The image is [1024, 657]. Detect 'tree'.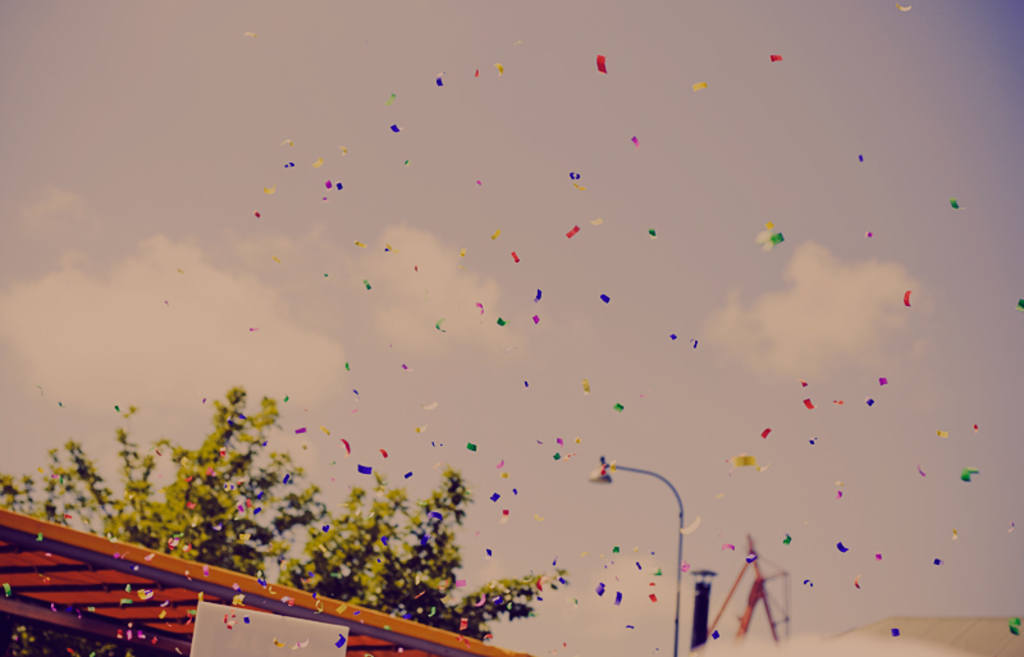
Detection: 1/382/566/642.
